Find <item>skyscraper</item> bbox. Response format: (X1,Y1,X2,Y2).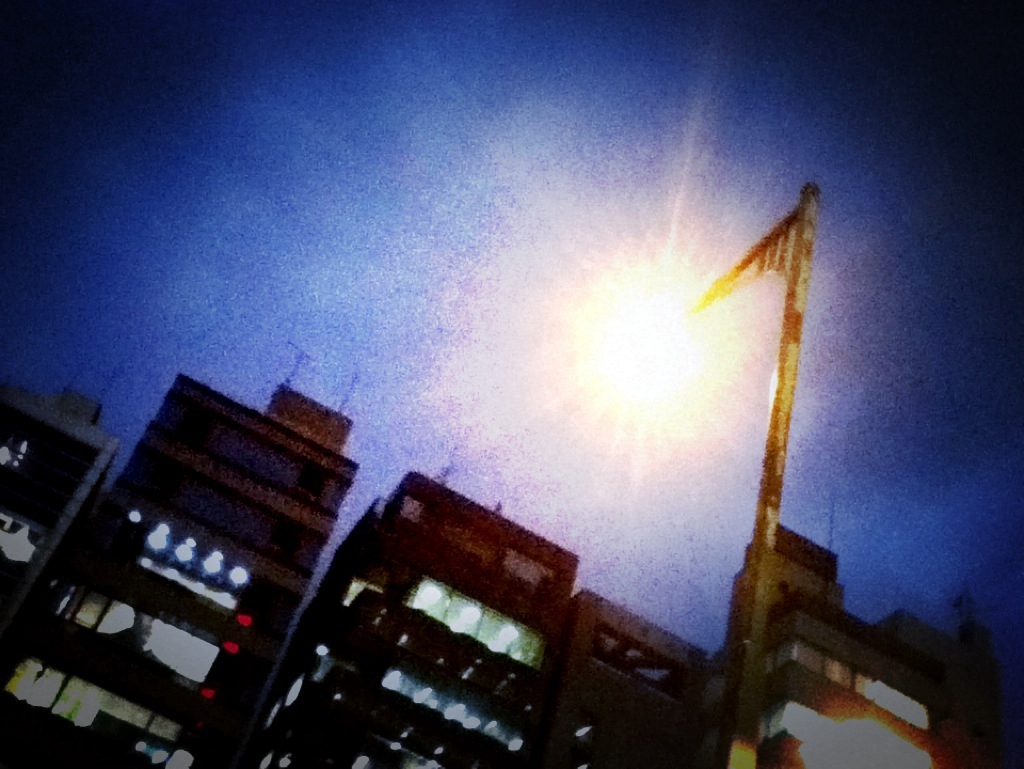
(62,375,386,763).
